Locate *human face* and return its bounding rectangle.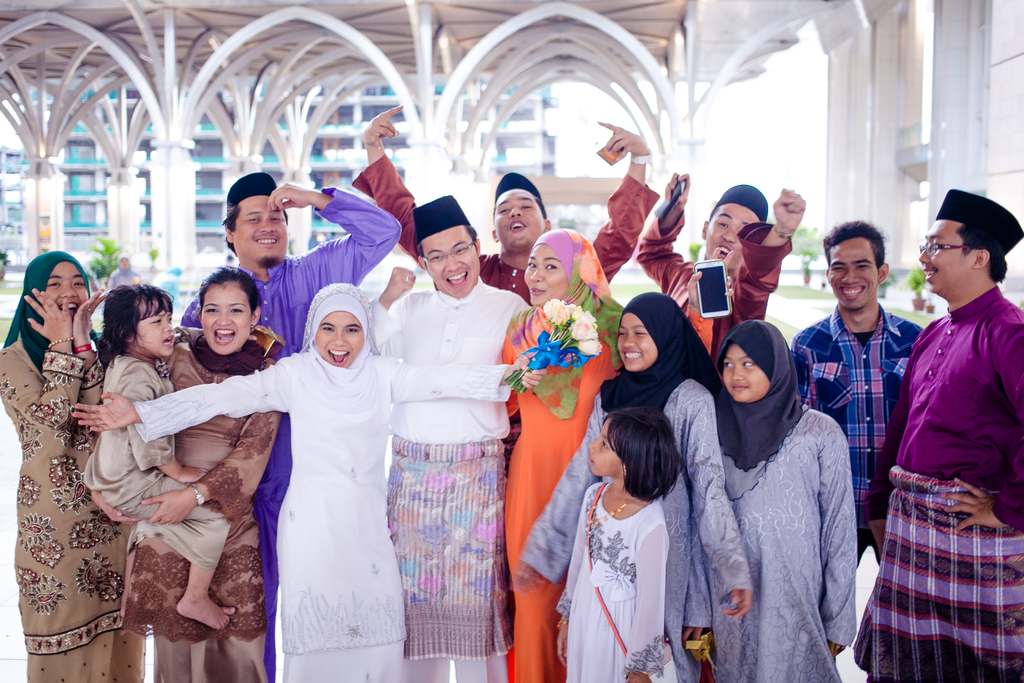
[421, 221, 480, 299].
